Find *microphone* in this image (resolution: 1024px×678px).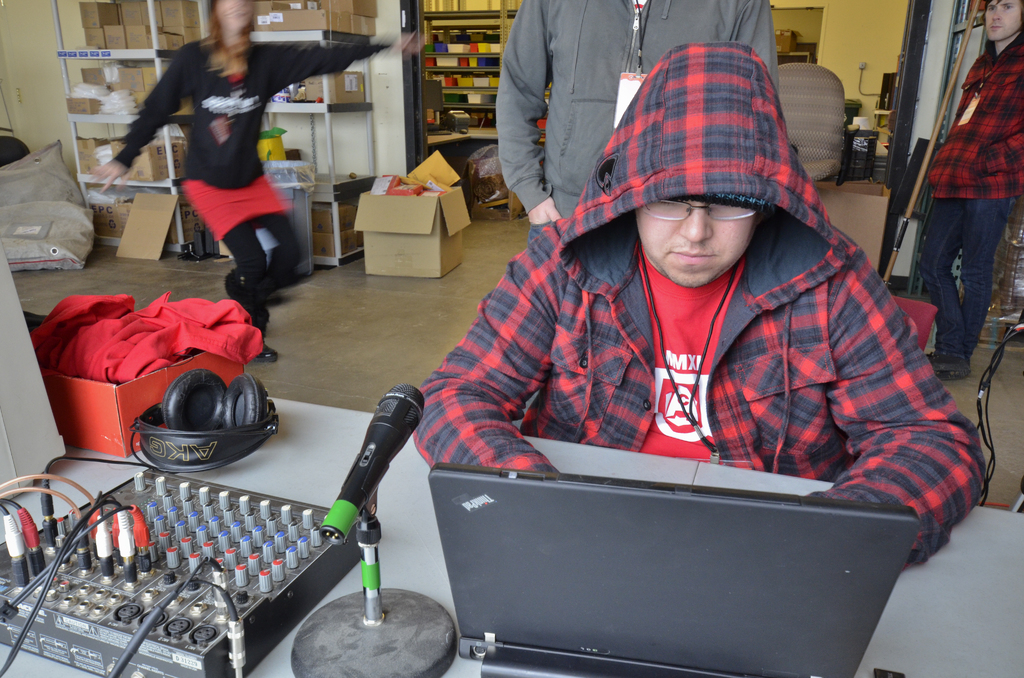
<box>314,386,426,553</box>.
